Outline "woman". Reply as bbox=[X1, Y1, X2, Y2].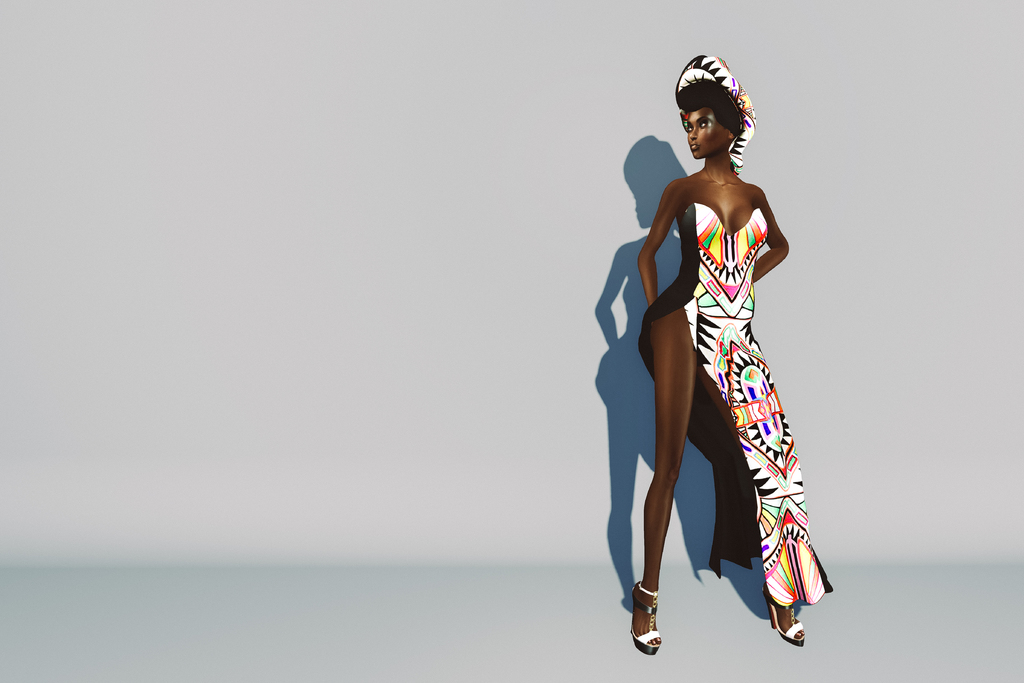
bbox=[607, 54, 827, 665].
